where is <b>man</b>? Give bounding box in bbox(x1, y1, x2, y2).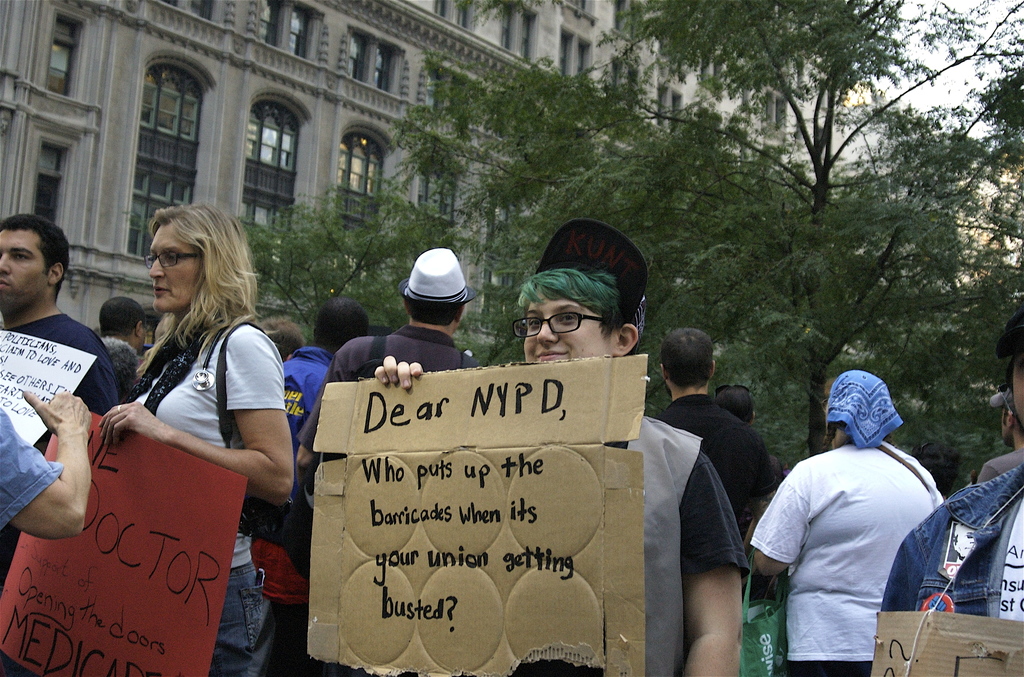
bbox(92, 279, 148, 360).
